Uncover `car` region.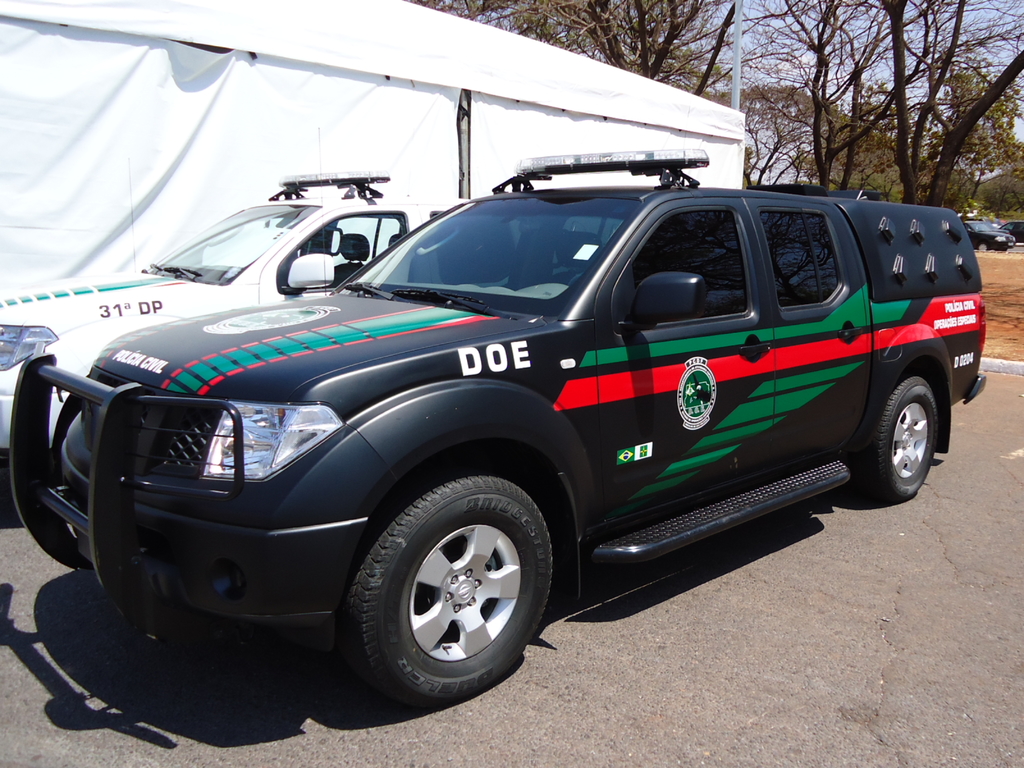
Uncovered: rect(8, 147, 983, 708).
